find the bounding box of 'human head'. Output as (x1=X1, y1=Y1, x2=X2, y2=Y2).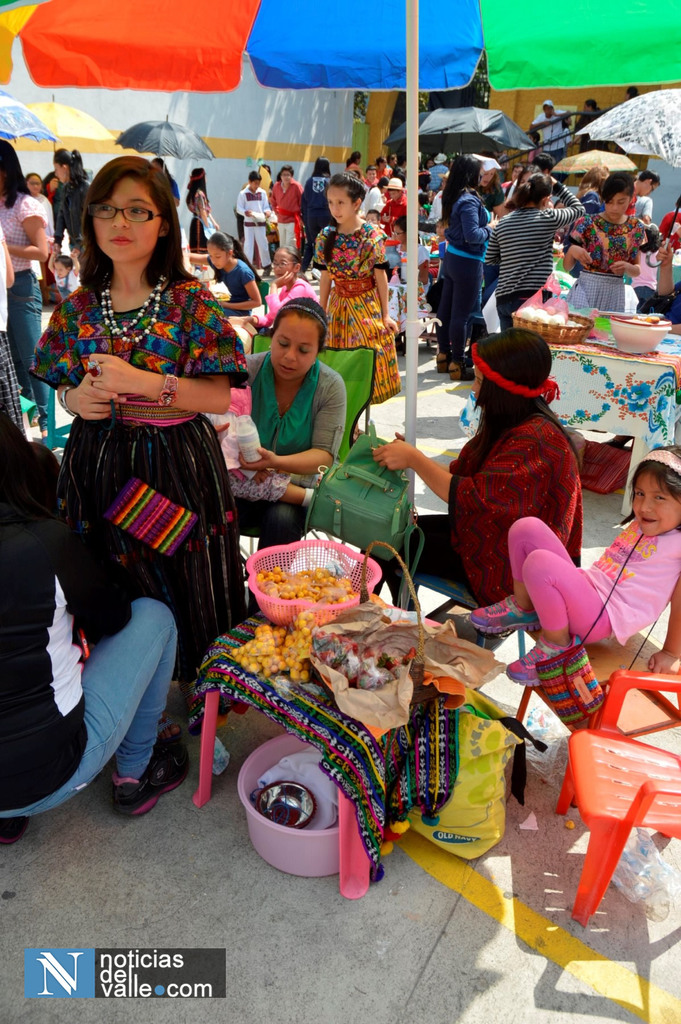
(x1=628, y1=88, x2=640, y2=97).
